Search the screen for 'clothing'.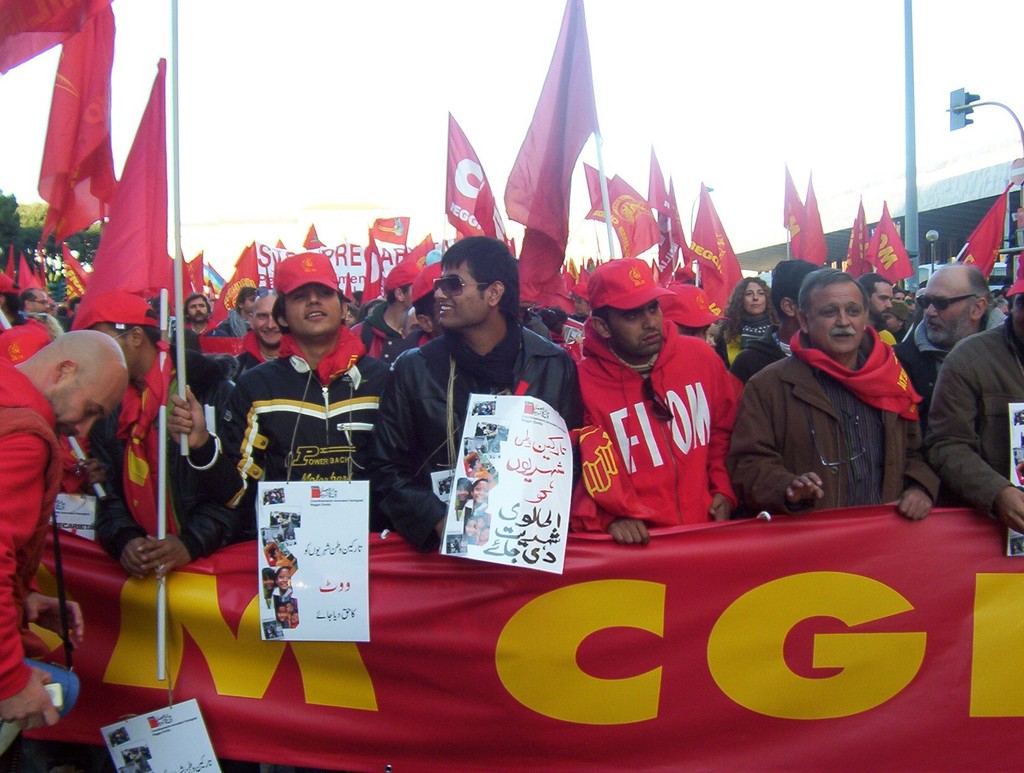
Found at {"left": 922, "top": 319, "right": 1023, "bottom": 532}.
